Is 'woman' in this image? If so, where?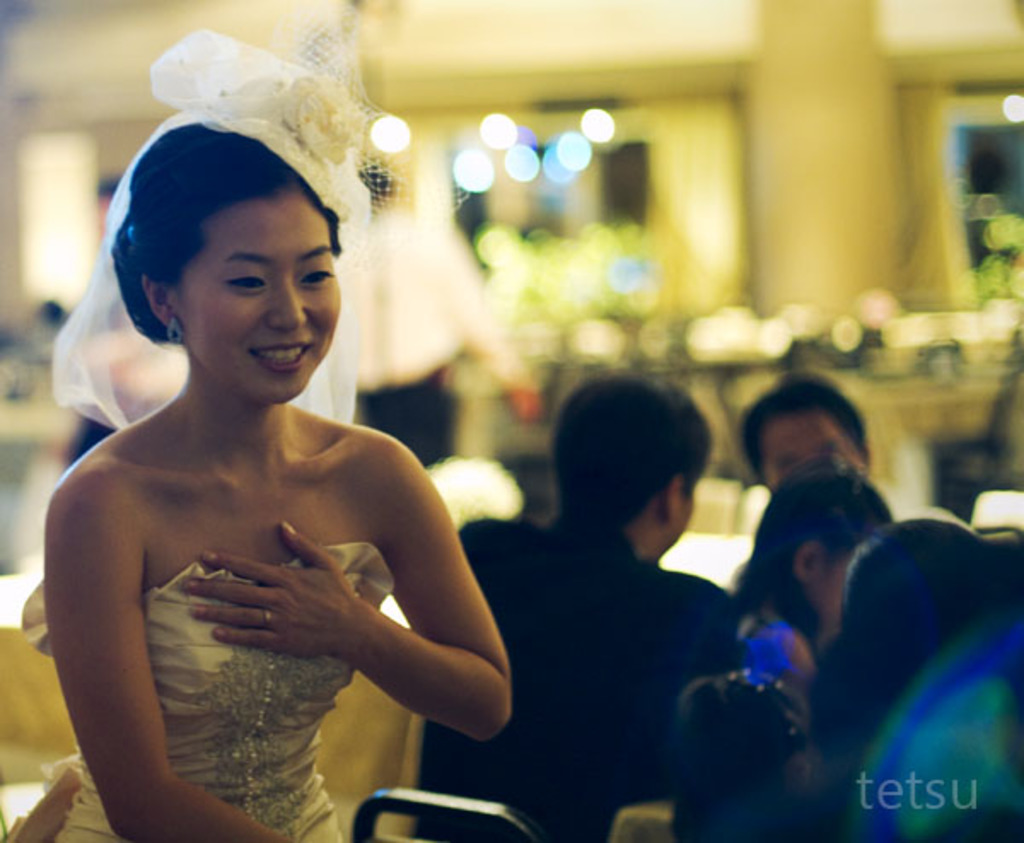
Yes, at 727, 451, 899, 712.
